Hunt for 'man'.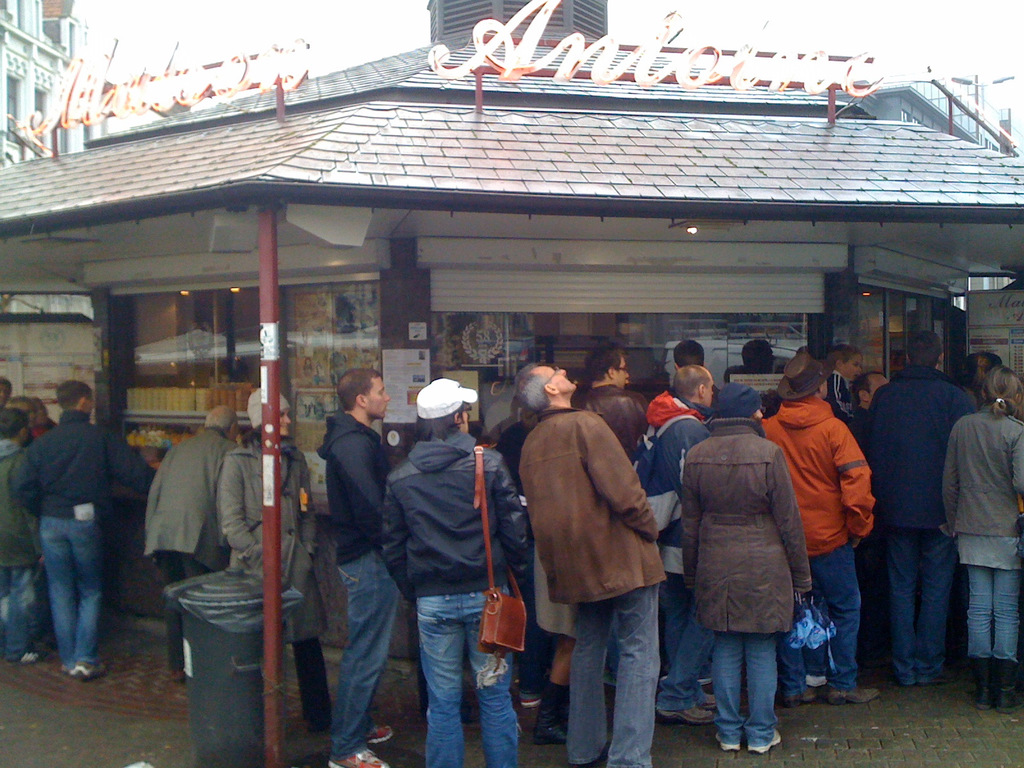
Hunted down at BBox(655, 364, 717, 725).
